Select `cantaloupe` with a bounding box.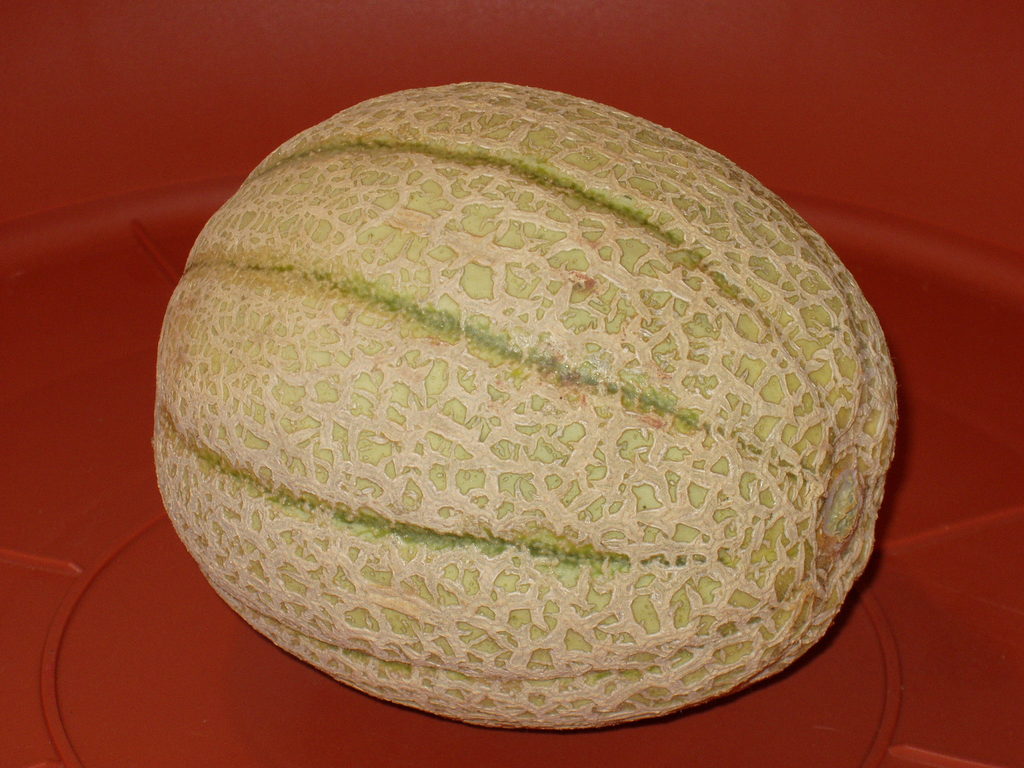
[left=146, top=80, right=900, bottom=735].
